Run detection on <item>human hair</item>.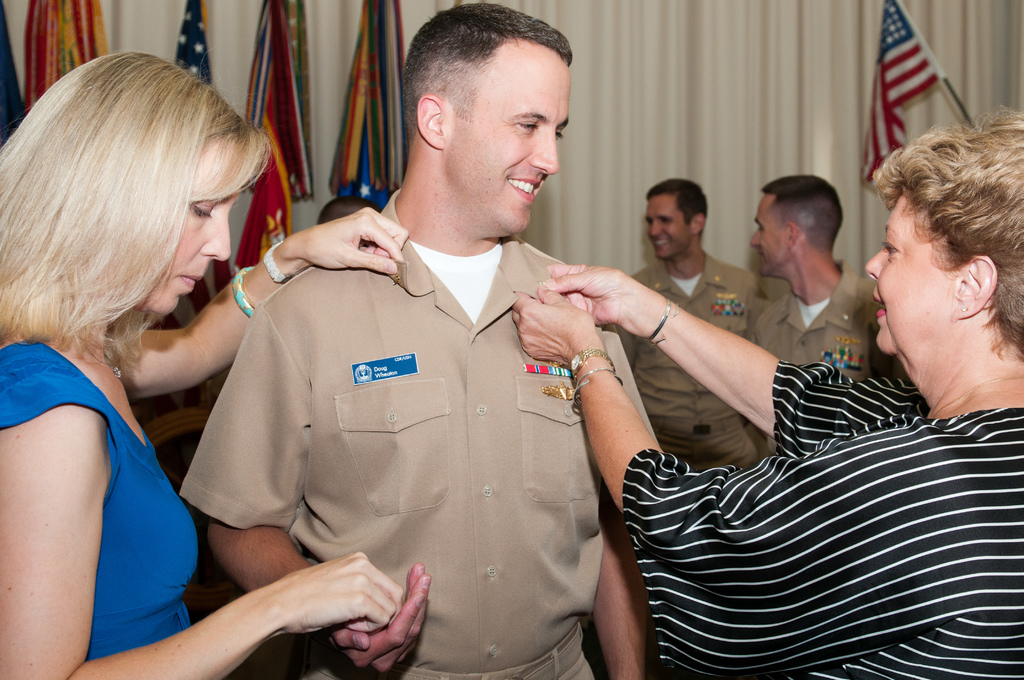
Result: <region>22, 49, 239, 358</region>.
